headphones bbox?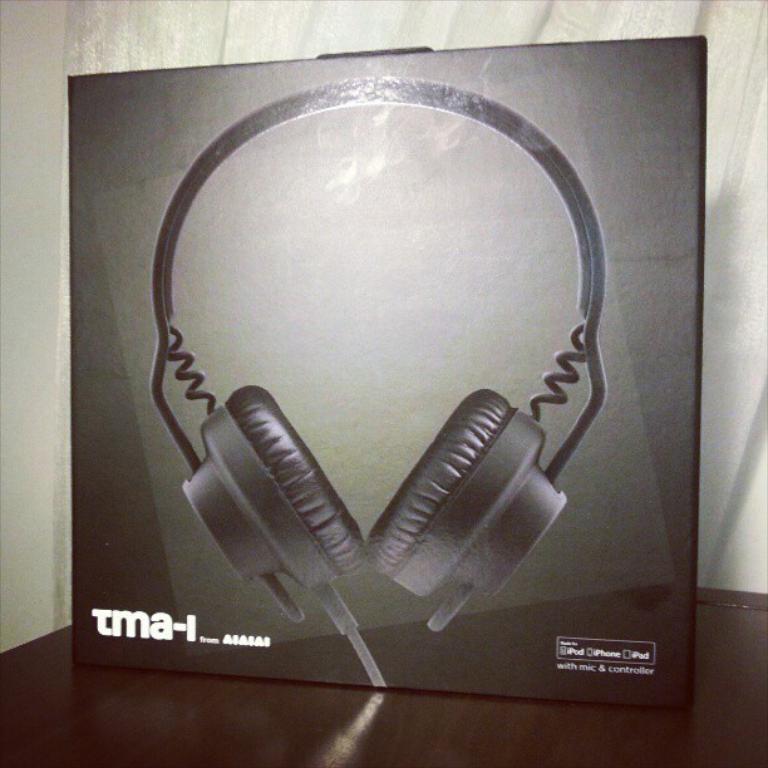
select_region(137, 73, 609, 625)
